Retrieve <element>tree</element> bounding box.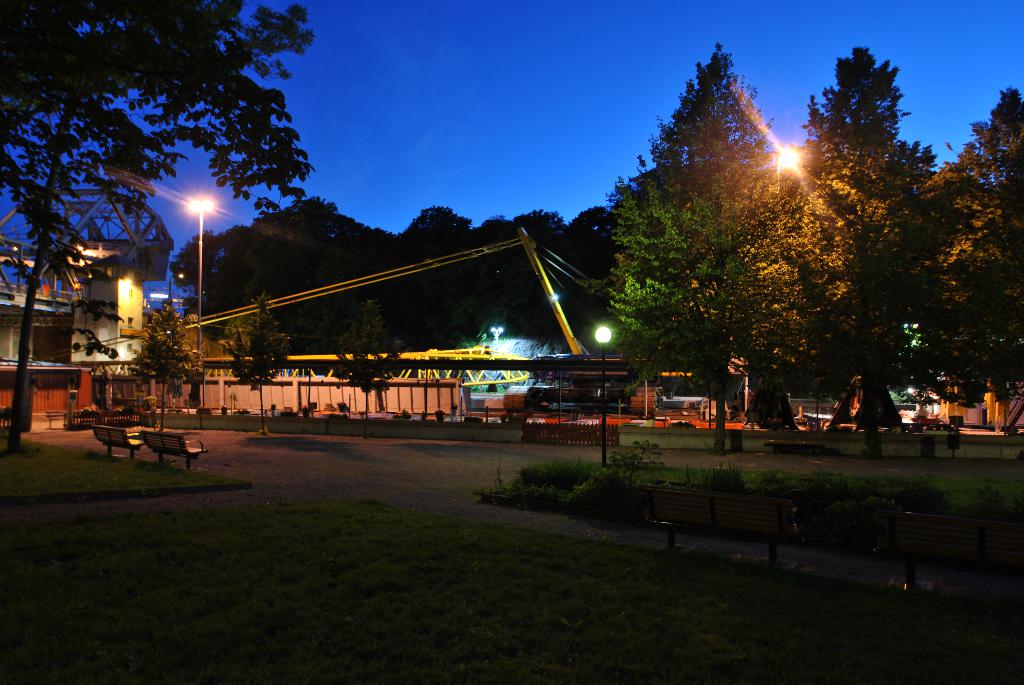
Bounding box: rect(334, 295, 406, 436).
